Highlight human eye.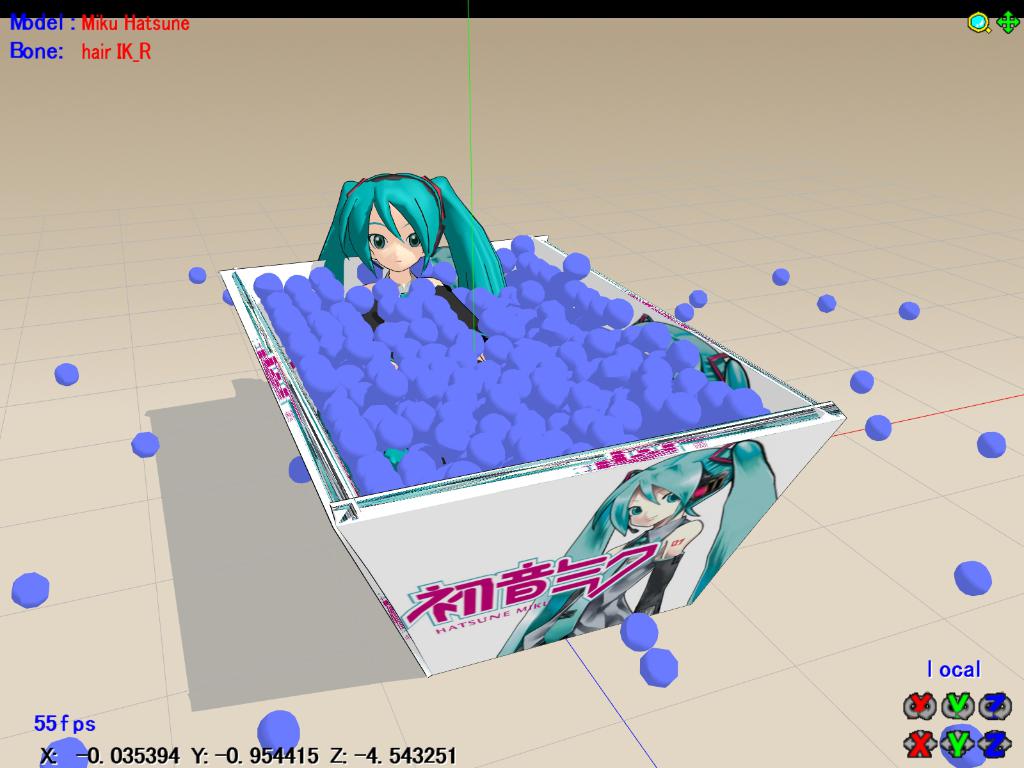
Highlighted region: bbox=(664, 492, 684, 504).
